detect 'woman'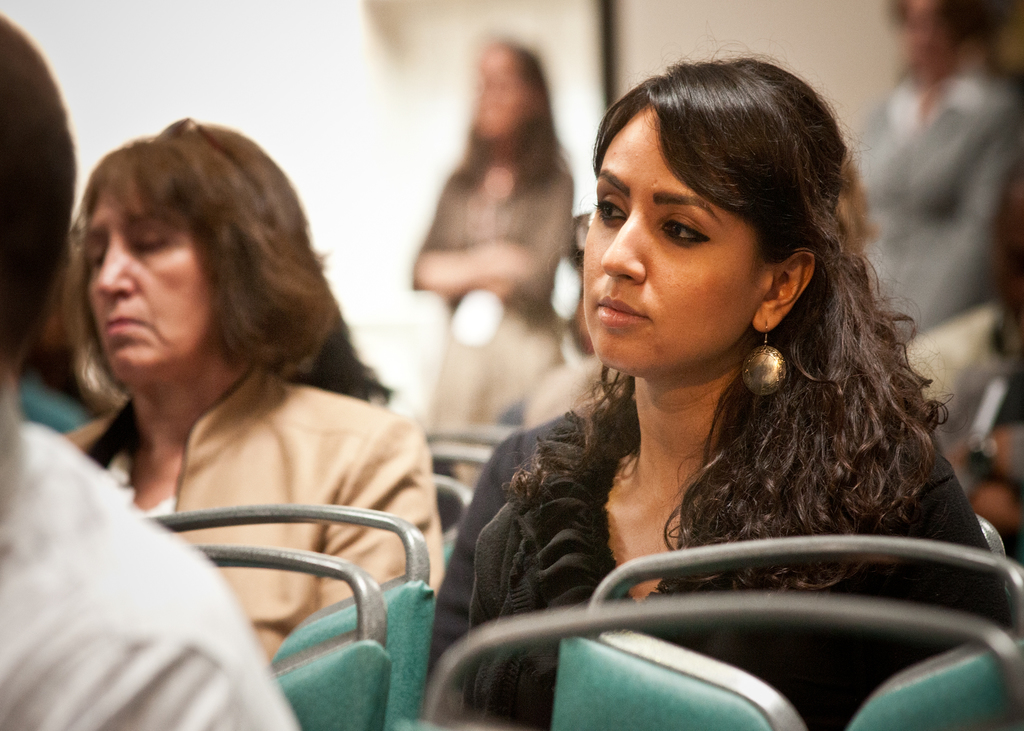
<region>452, 32, 987, 677</region>
